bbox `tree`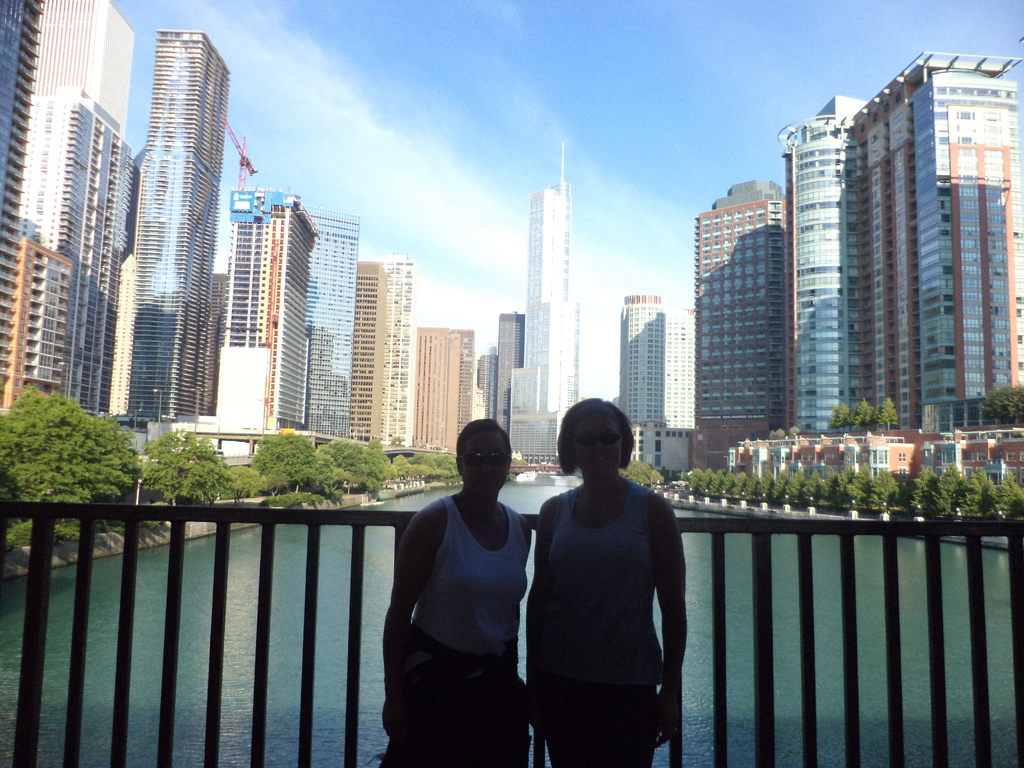
128 426 231 508
